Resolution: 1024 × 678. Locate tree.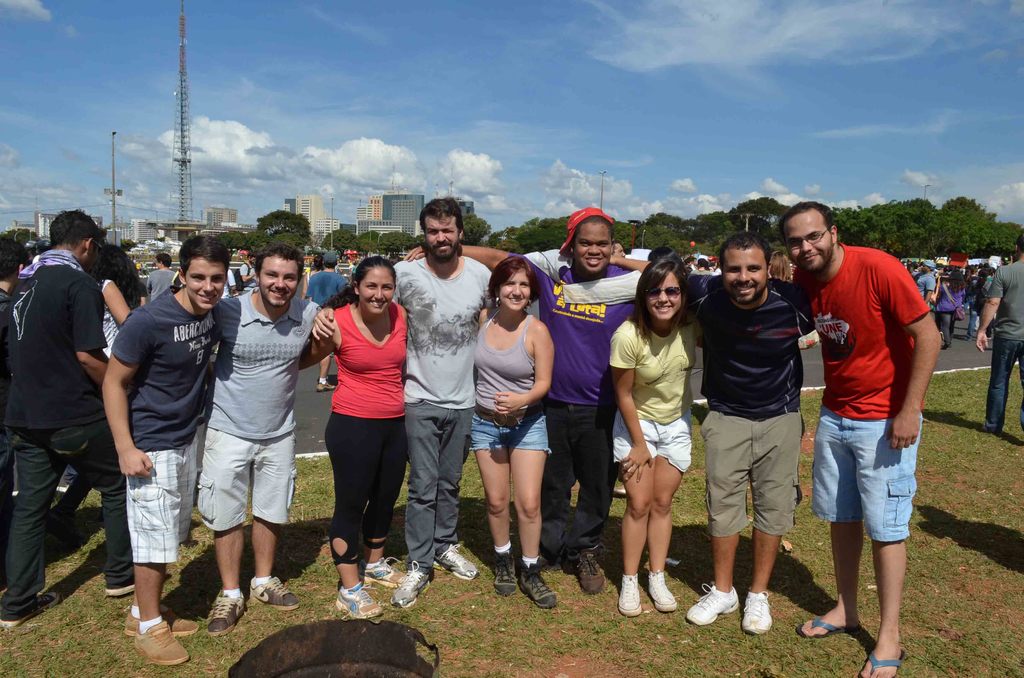
486/225/523/254.
